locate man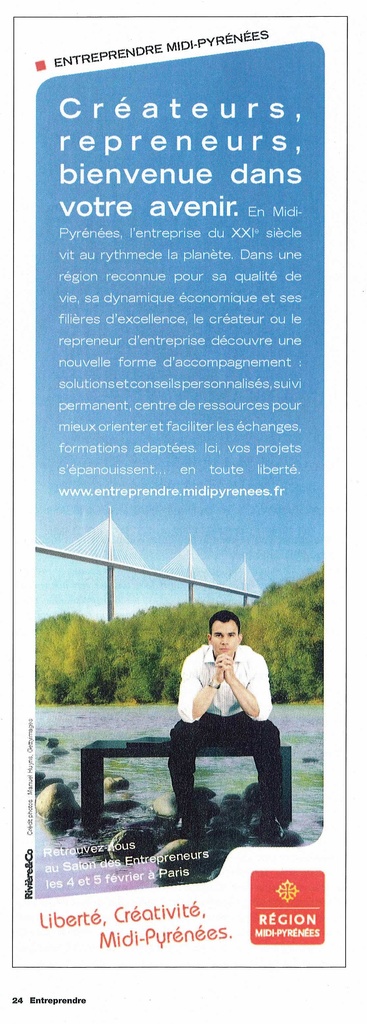
[left=151, top=619, right=286, bottom=838]
